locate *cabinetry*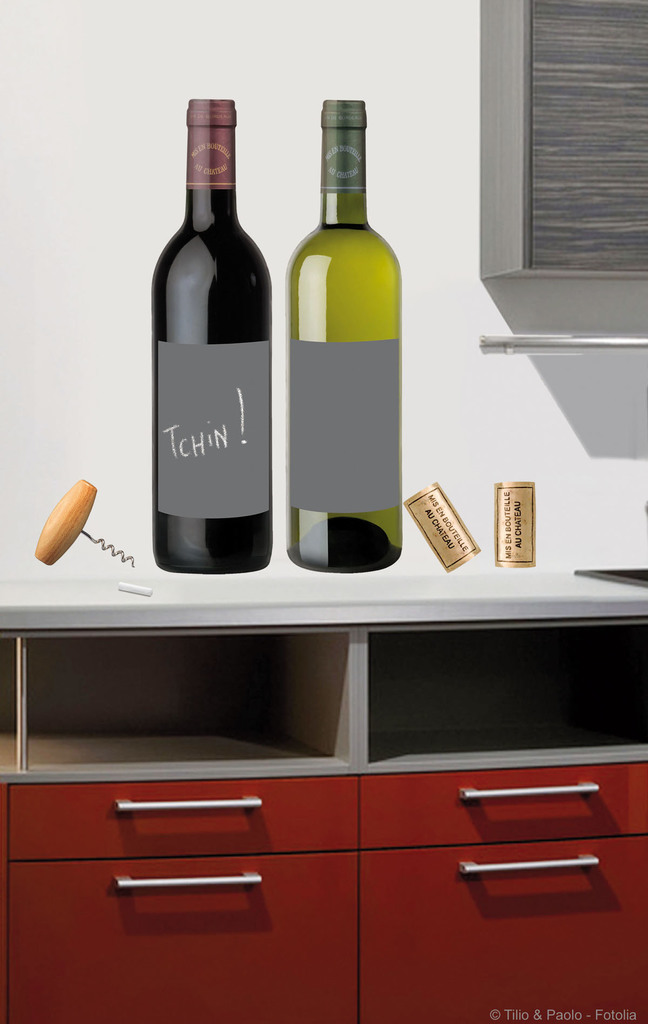
{"x1": 342, "y1": 570, "x2": 647, "y2": 1023}
